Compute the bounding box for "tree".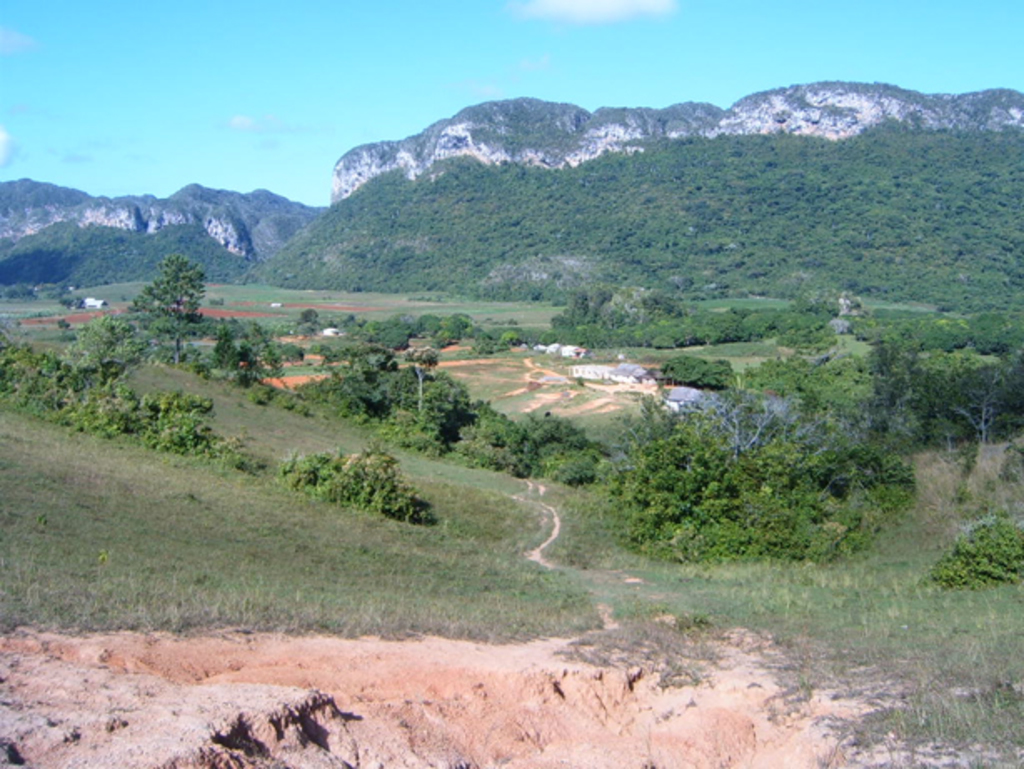
locate(270, 440, 449, 529).
